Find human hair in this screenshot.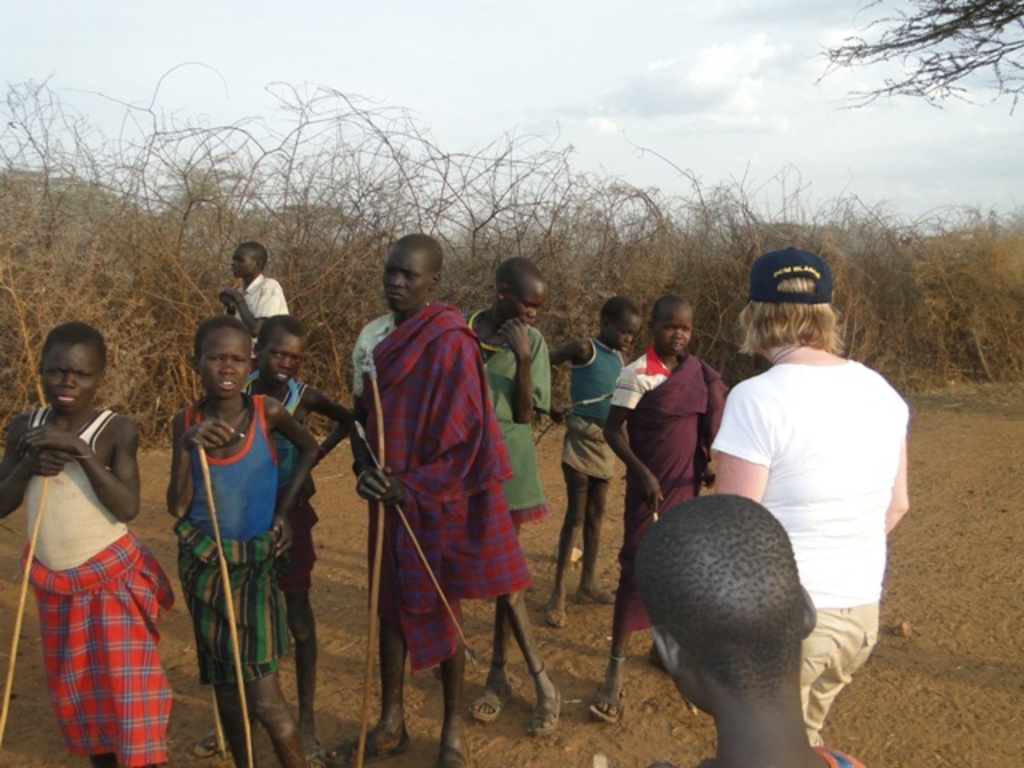
The bounding box for human hair is 648,296,690,323.
